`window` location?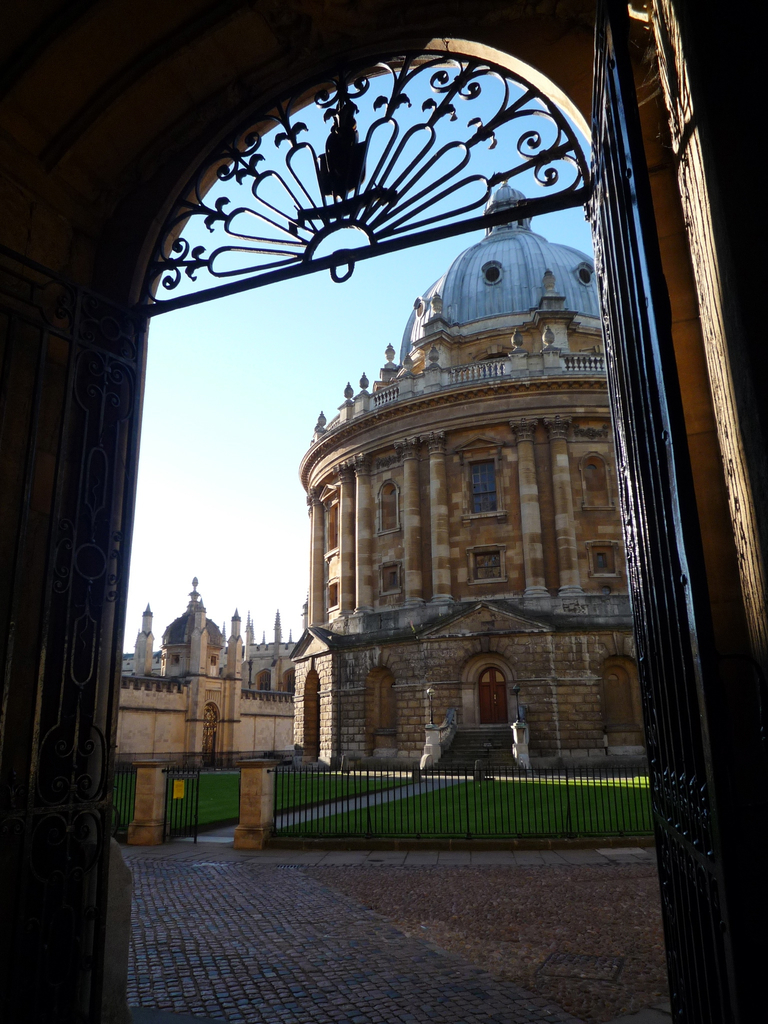
l=377, t=561, r=401, b=599
